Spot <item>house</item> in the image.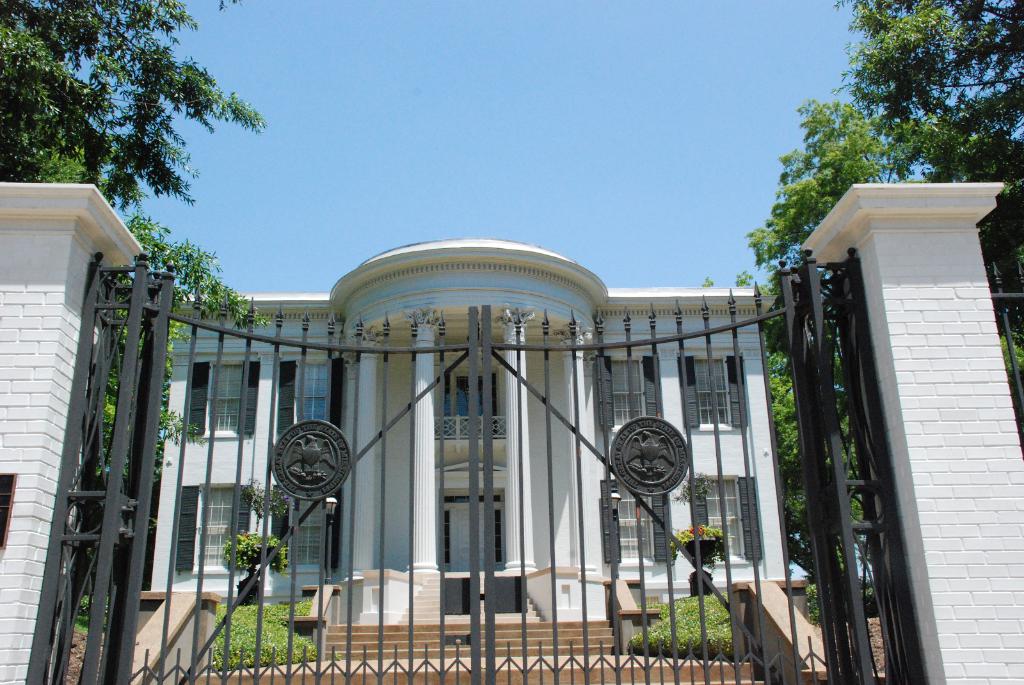
<item>house</item> found at bbox(145, 232, 801, 650).
